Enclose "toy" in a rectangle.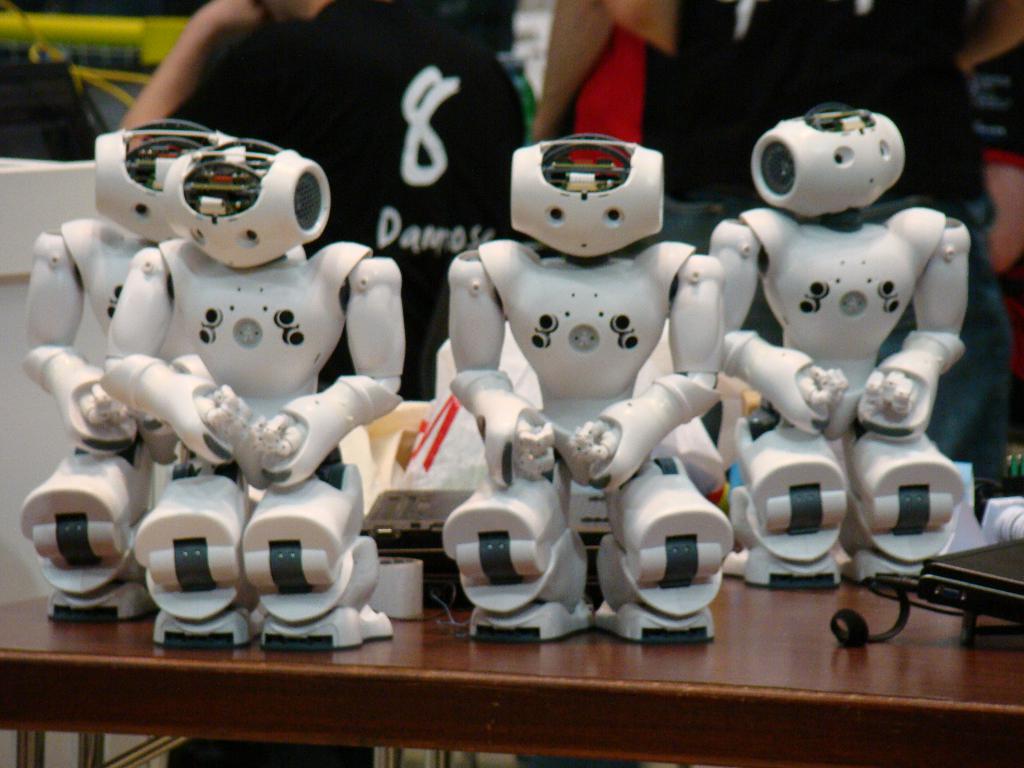
bbox=(703, 104, 997, 543).
